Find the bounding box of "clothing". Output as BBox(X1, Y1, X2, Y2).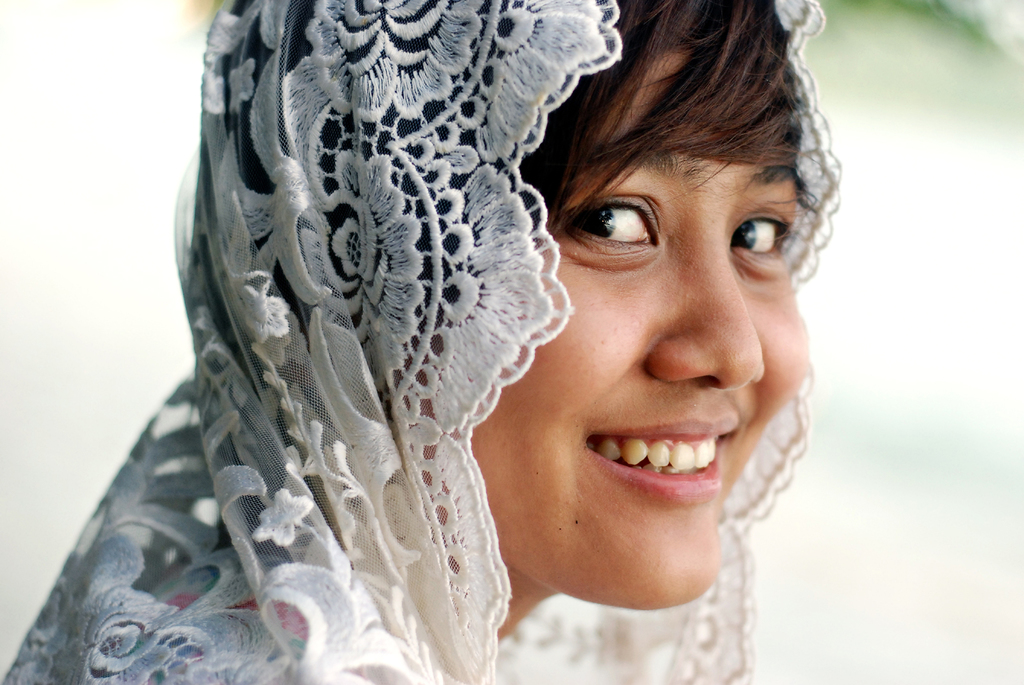
BBox(95, 36, 776, 667).
